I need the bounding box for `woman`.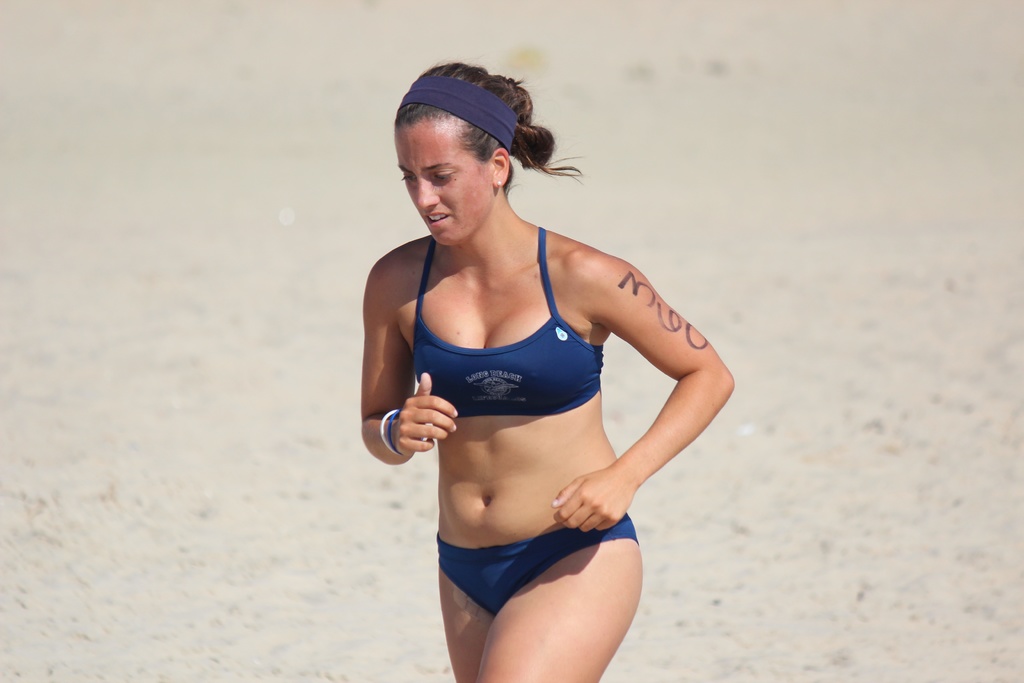
Here it is: [left=334, top=63, right=731, bottom=682].
